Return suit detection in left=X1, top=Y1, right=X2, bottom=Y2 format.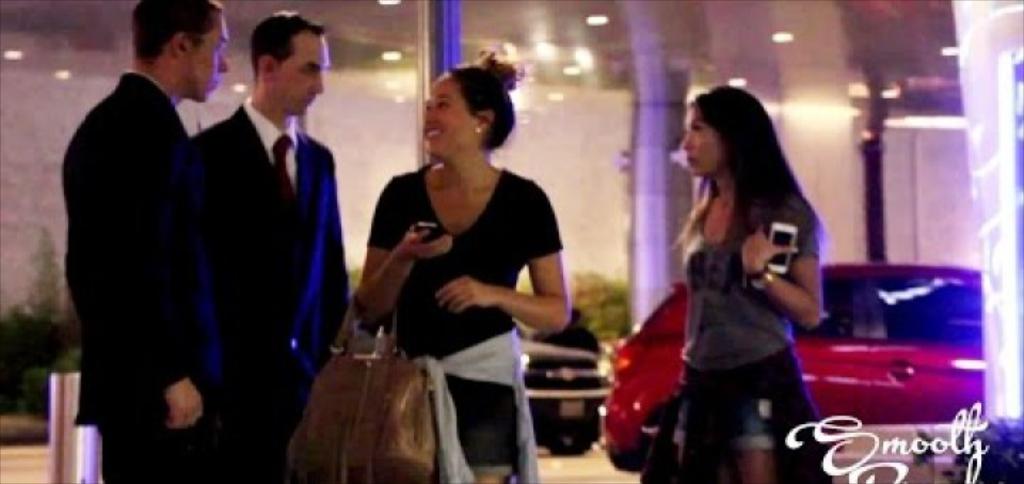
left=174, top=100, right=344, bottom=483.
